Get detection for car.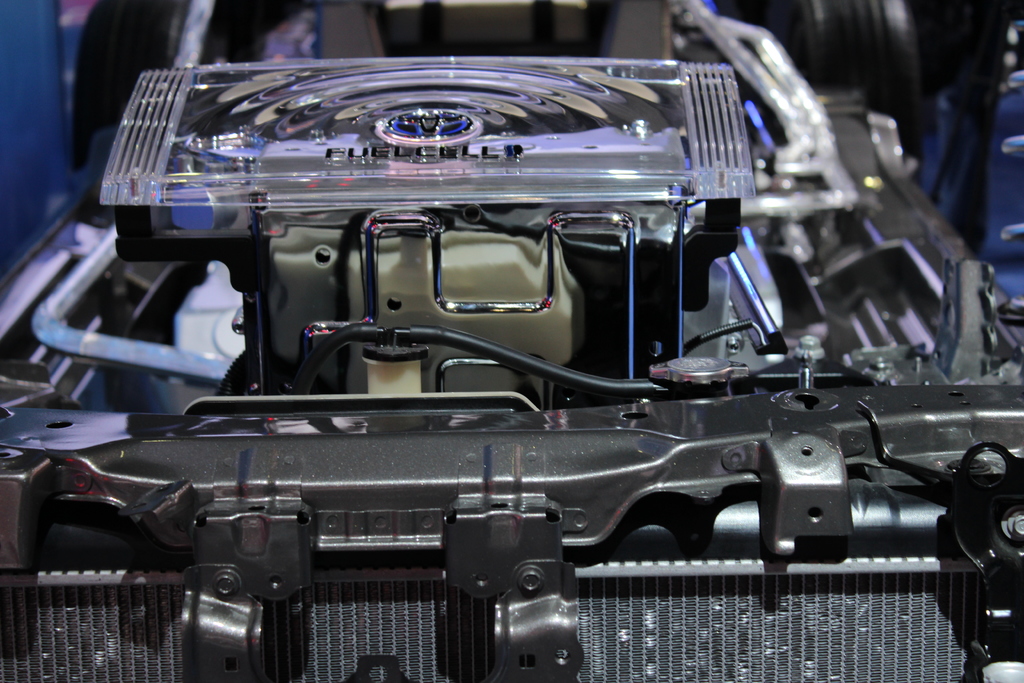
Detection: (0,0,1023,682).
